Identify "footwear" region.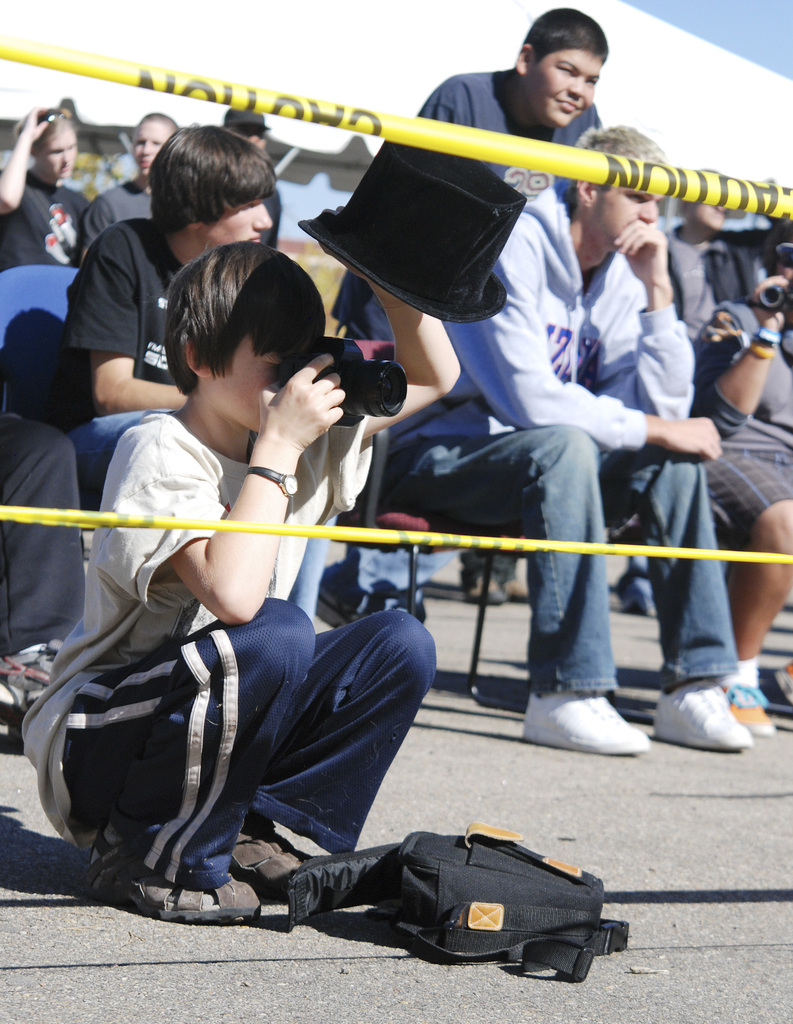
Region: <bbox>511, 687, 644, 756</bbox>.
